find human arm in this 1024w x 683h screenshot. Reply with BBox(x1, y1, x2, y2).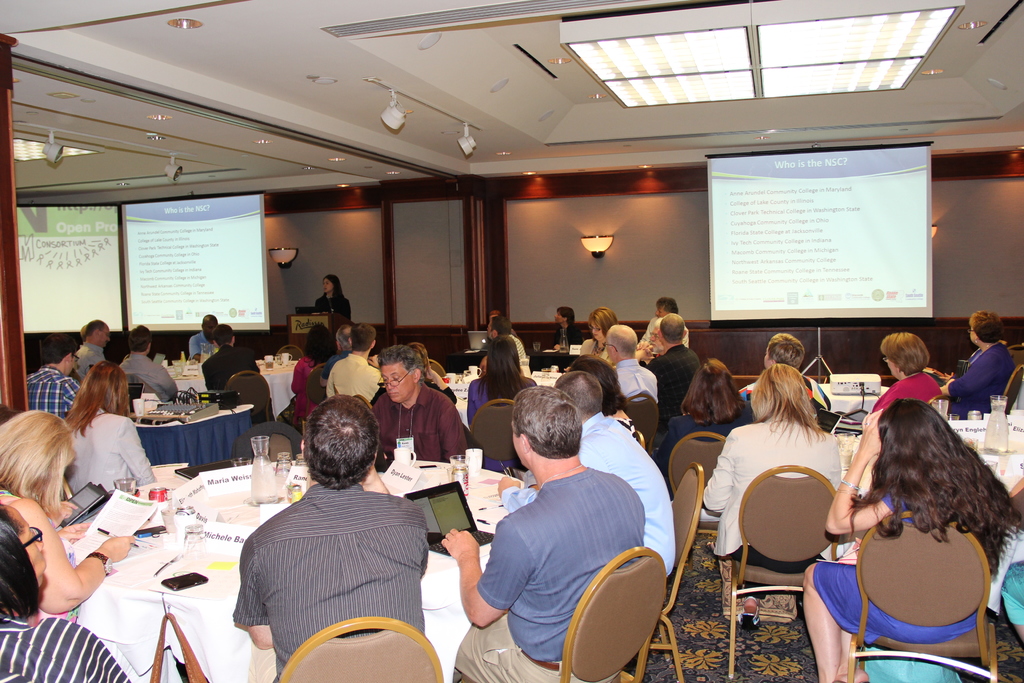
BBox(441, 509, 541, 628).
